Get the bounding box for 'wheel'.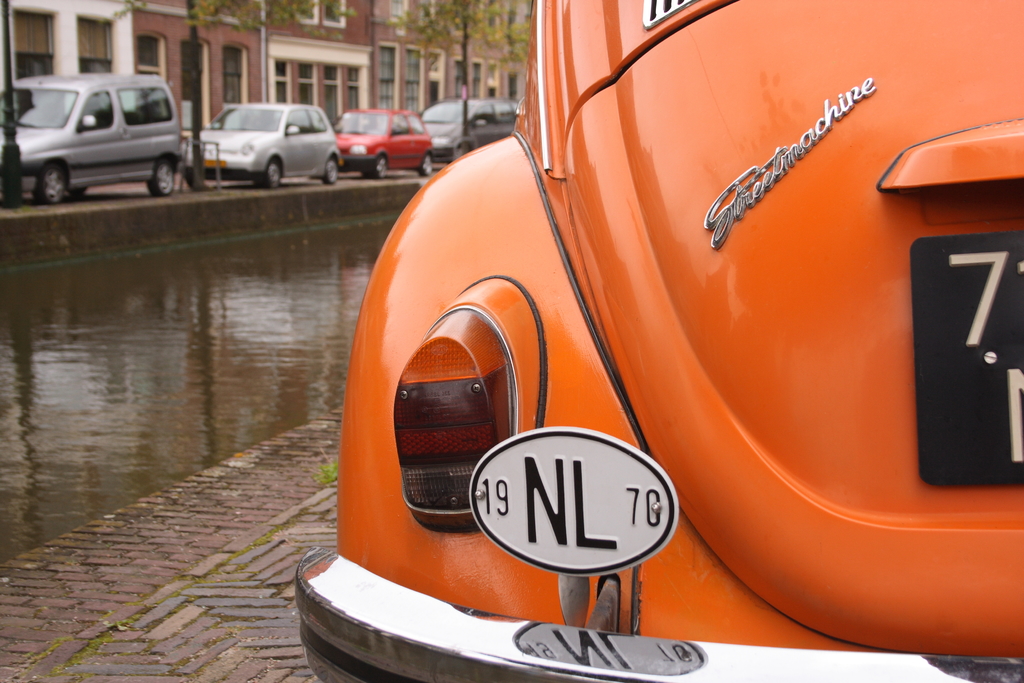
[left=184, top=173, right=196, bottom=187].
